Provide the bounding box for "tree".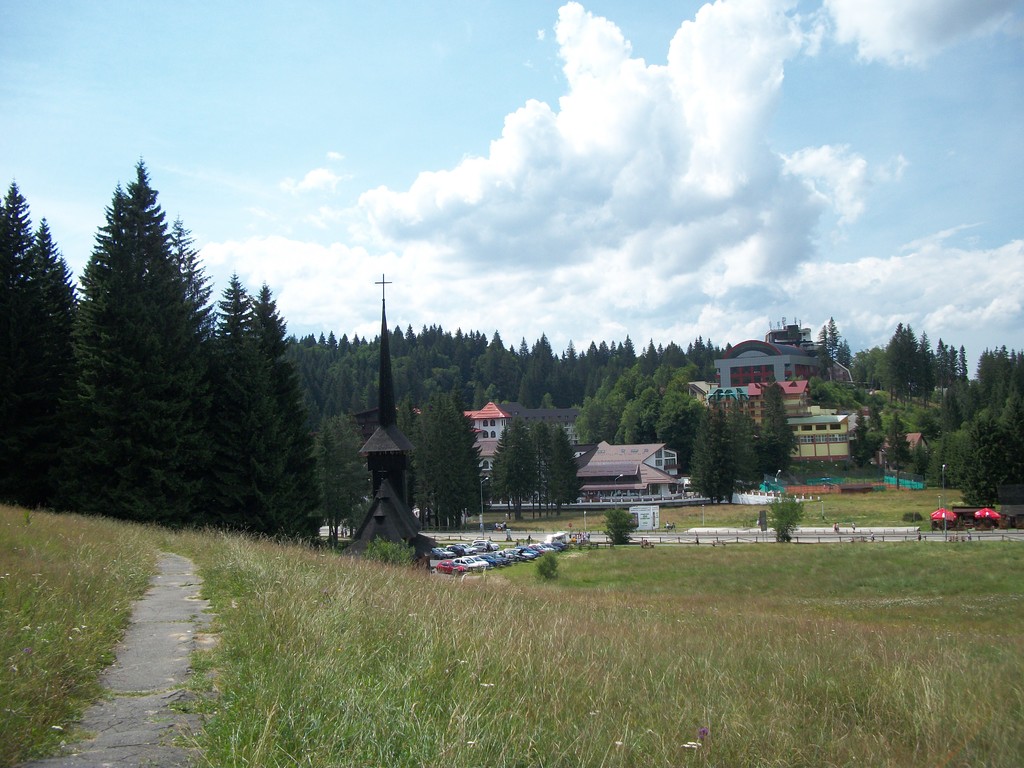
[left=914, top=413, right=970, bottom=488].
